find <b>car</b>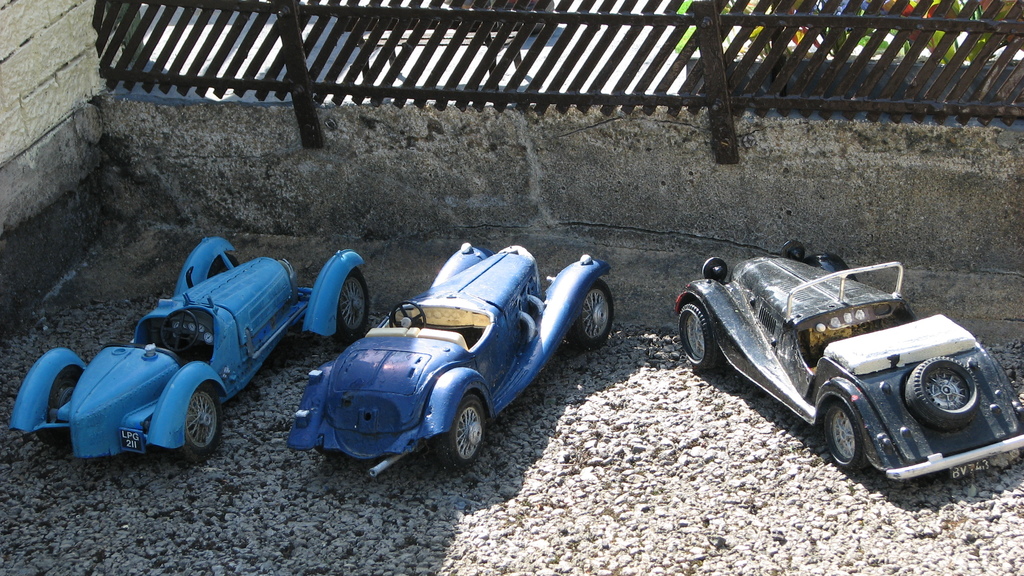
bbox=(285, 235, 615, 484)
